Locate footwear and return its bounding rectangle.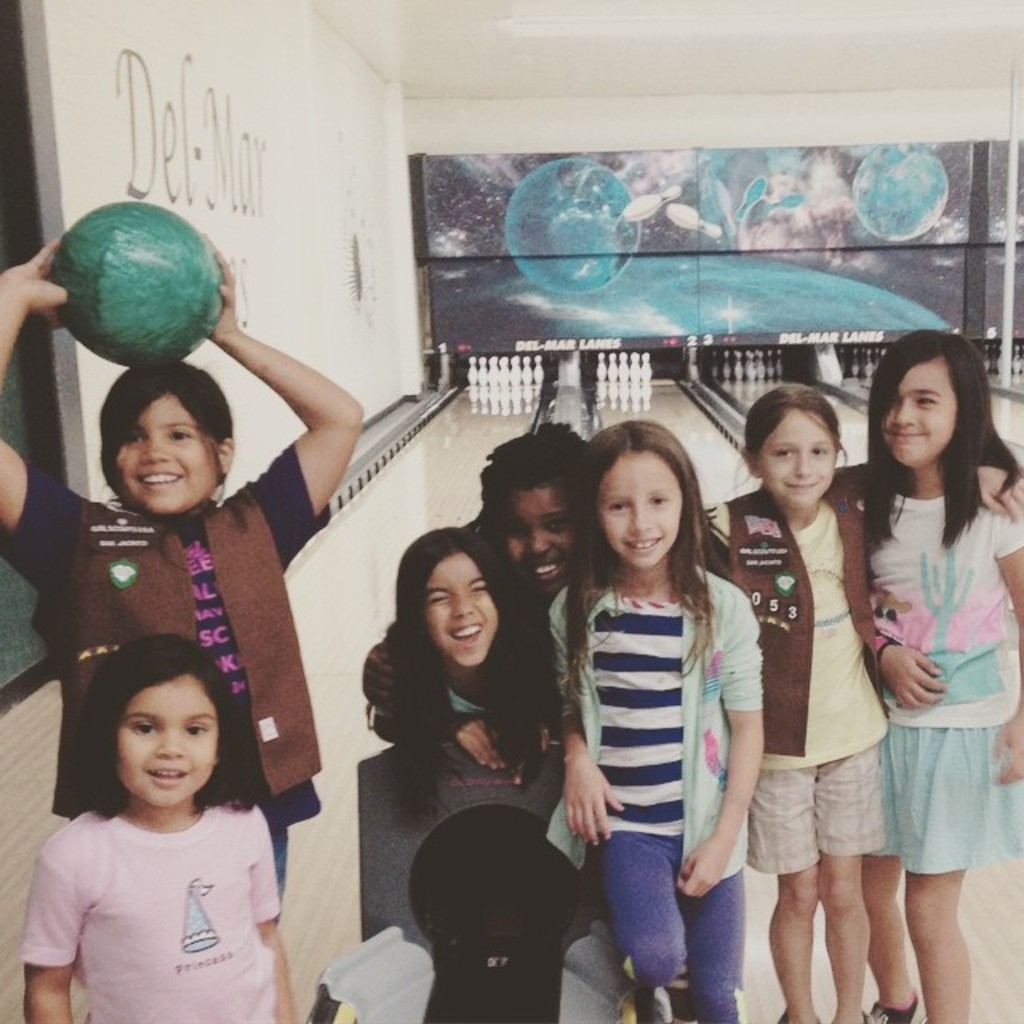
box=[864, 989, 928, 1022].
